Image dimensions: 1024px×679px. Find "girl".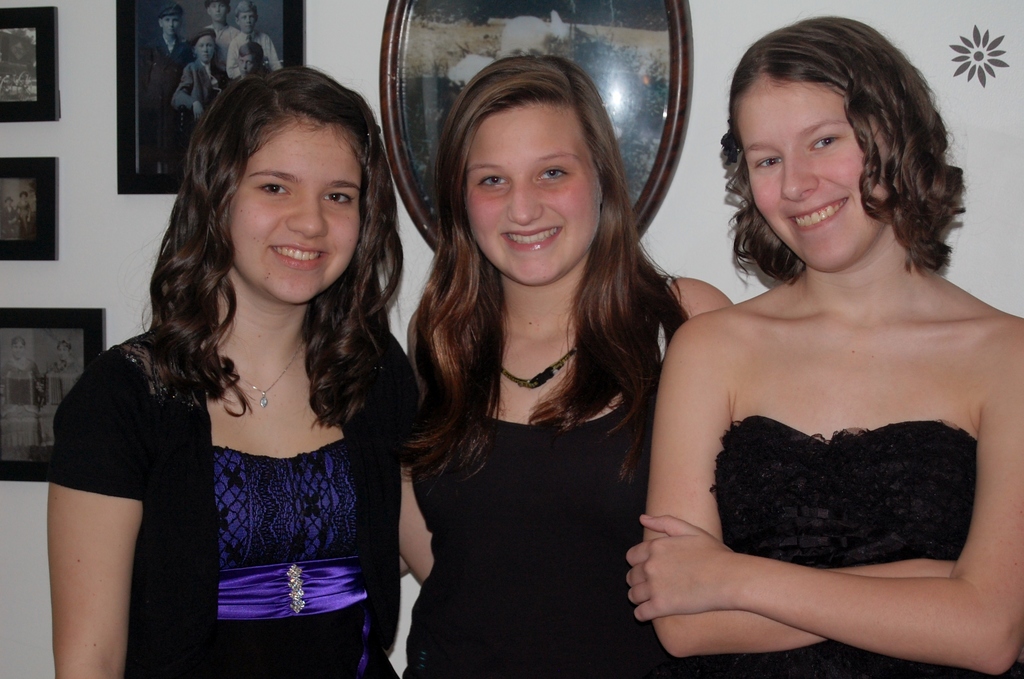
crop(404, 57, 734, 675).
